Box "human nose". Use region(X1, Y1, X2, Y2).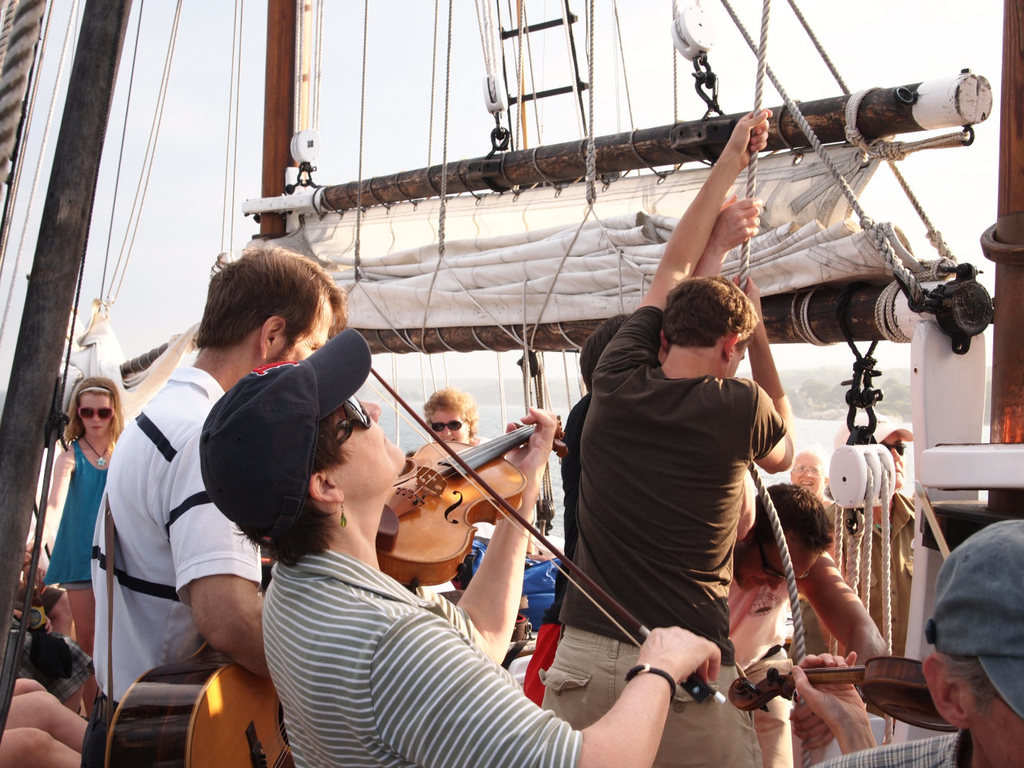
region(358, 399, 381, 419).
